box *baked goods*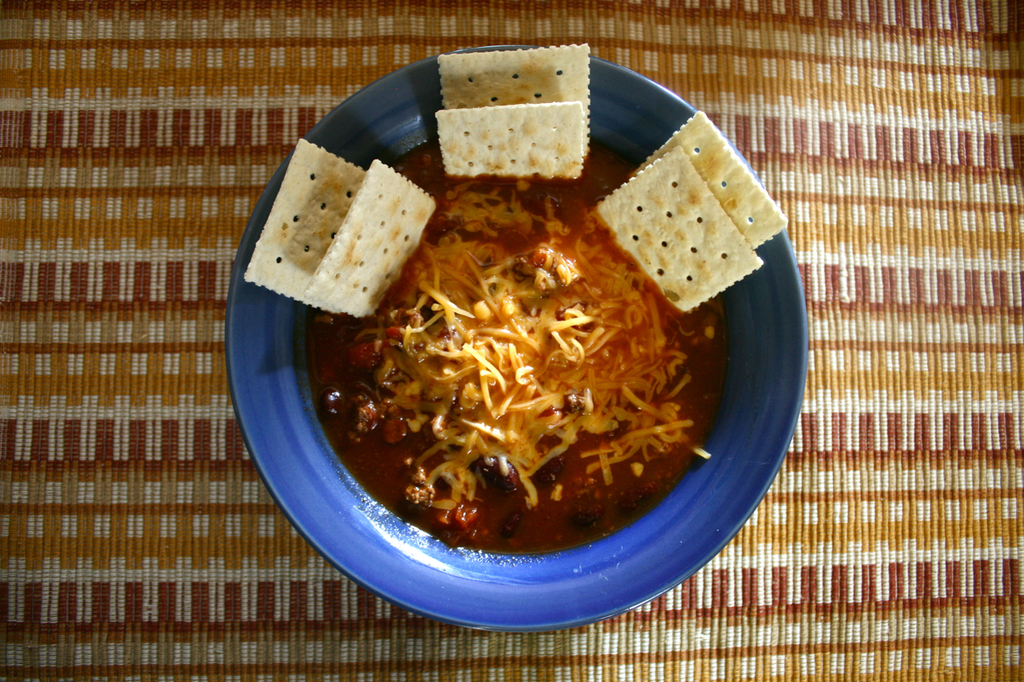
bbox(243, 136, 371, 326)
